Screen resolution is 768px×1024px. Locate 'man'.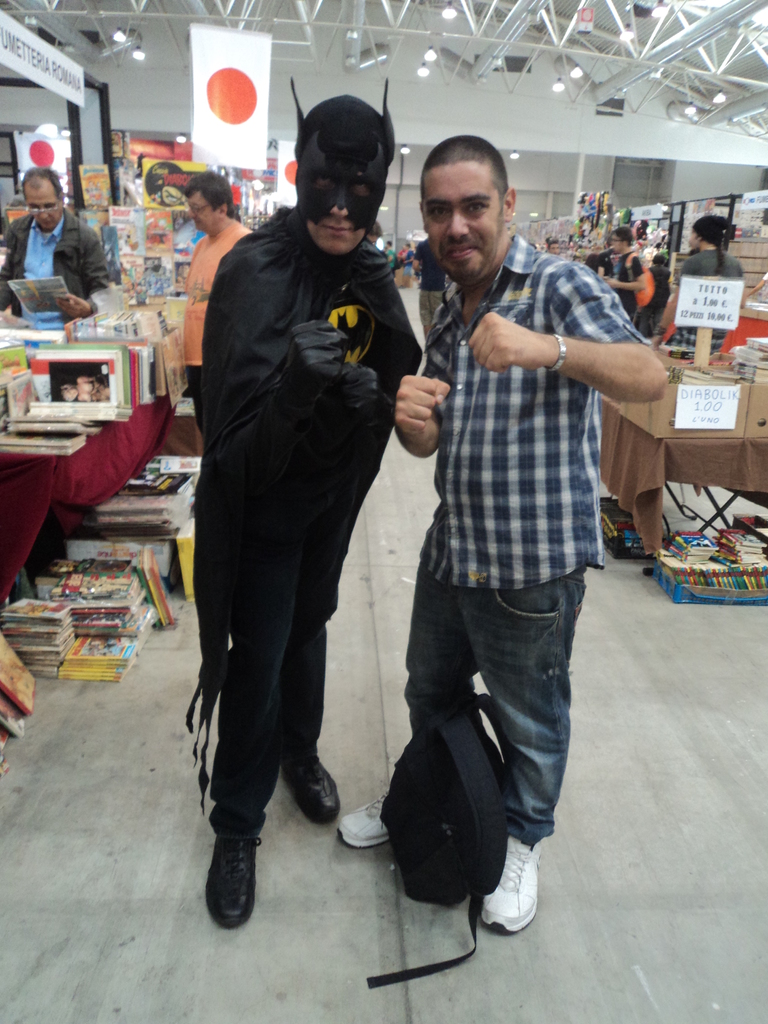
(171, 92, 433, 922).
